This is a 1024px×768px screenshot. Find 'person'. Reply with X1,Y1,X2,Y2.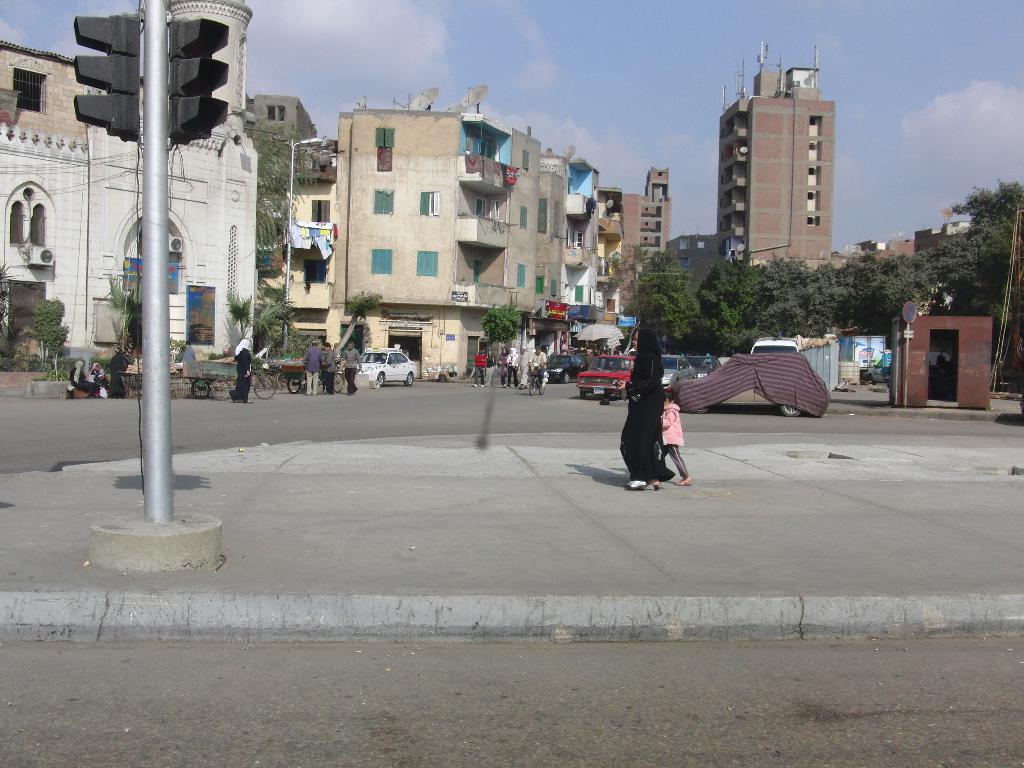
79,364,120,399.
